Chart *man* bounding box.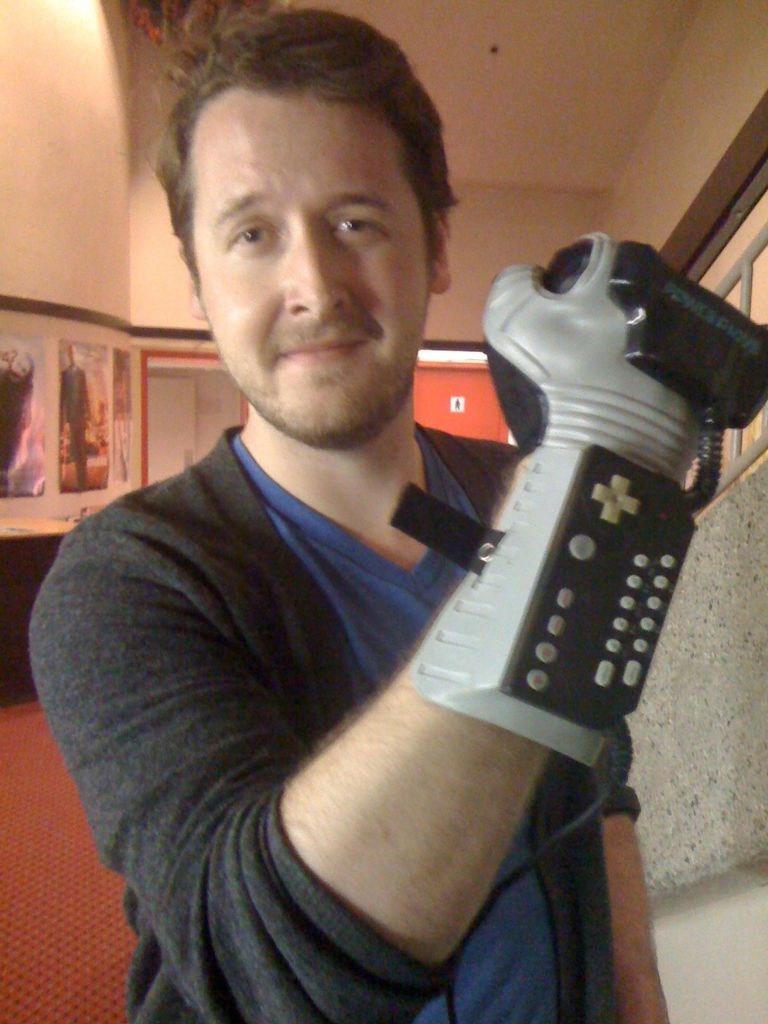
Charted: 25 0 767 1023.
